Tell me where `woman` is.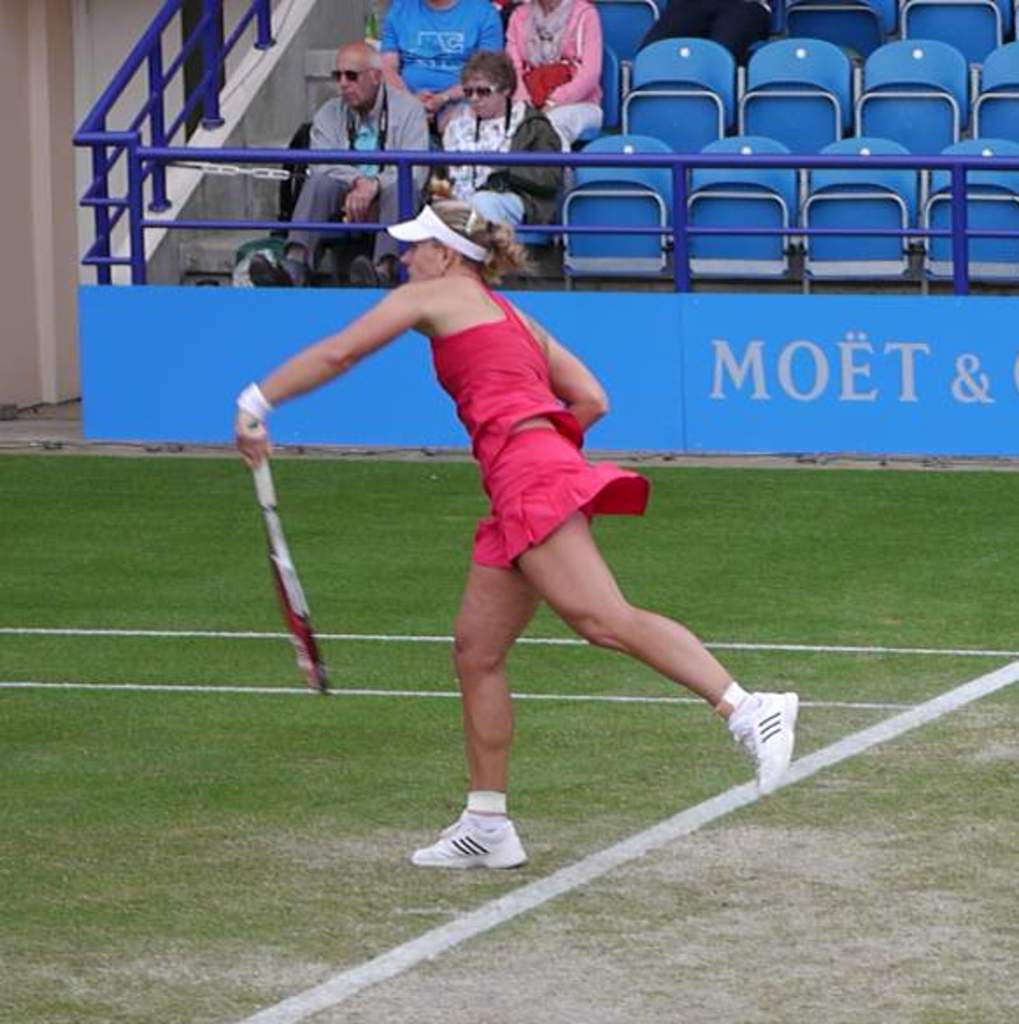
`woman` is at (left=260, top=170, right=759, bottom=824).
